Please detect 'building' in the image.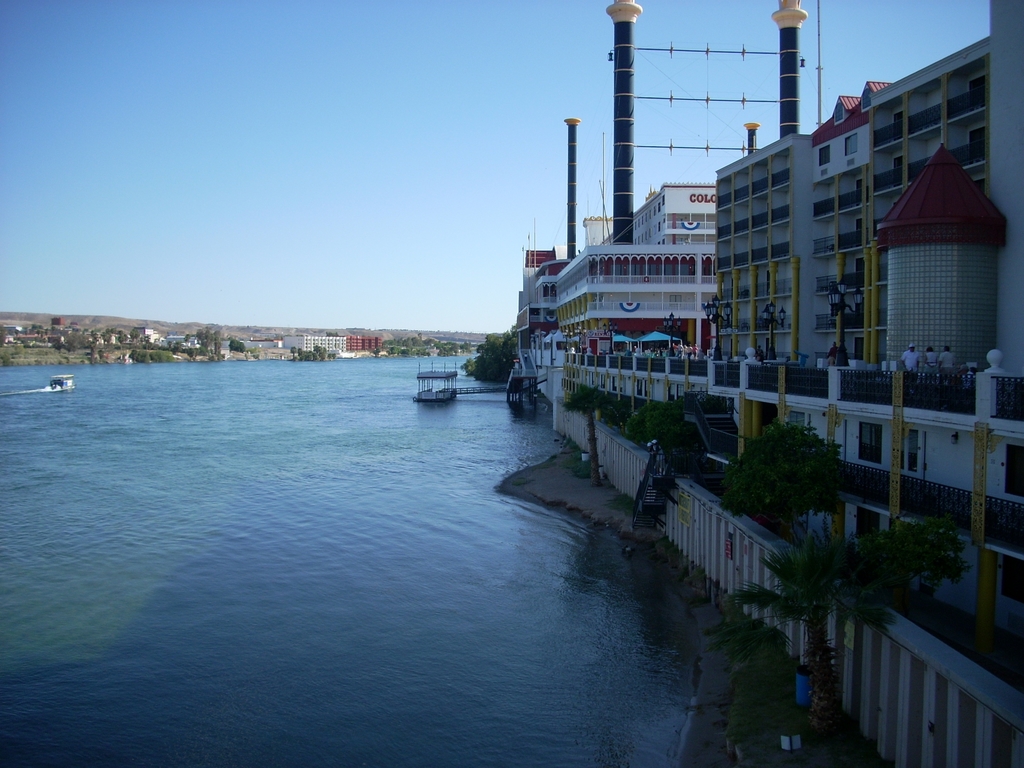
{"x1": 287, "y1": 333, "x2": 346, "y2": 360}.
